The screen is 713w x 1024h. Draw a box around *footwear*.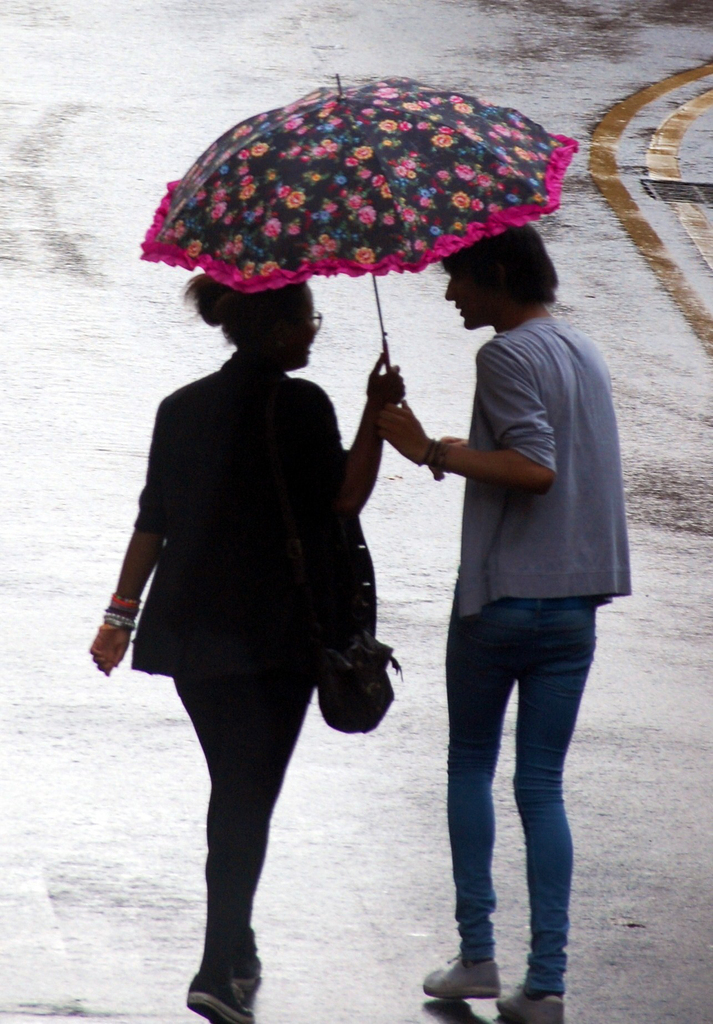
crop(489, 994, 562, 1023).
